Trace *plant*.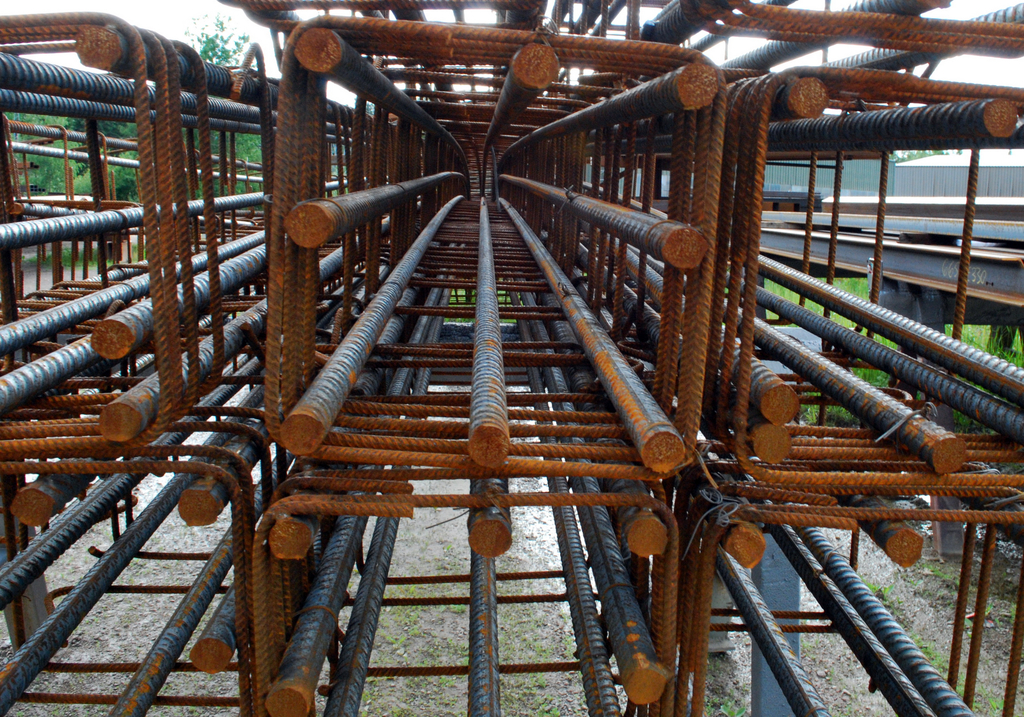
Traced to (x1=563, y1=631, x2=576, y2=657).
